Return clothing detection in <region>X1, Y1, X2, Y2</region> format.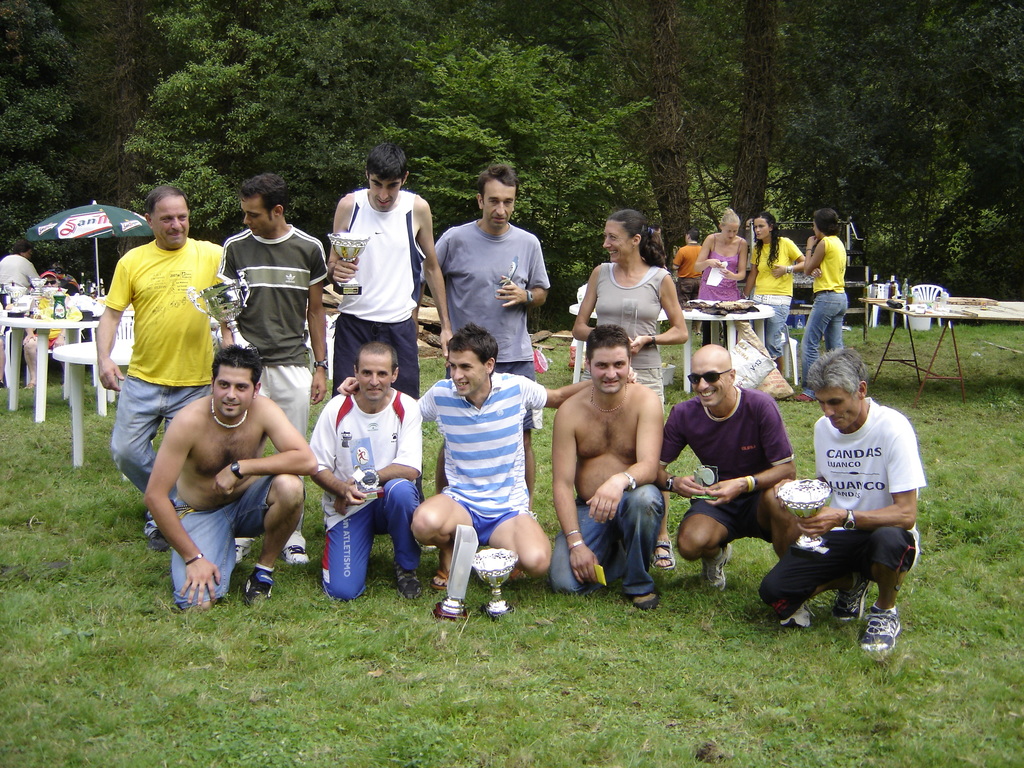
<region>433, 214, 552, 382</region>.
